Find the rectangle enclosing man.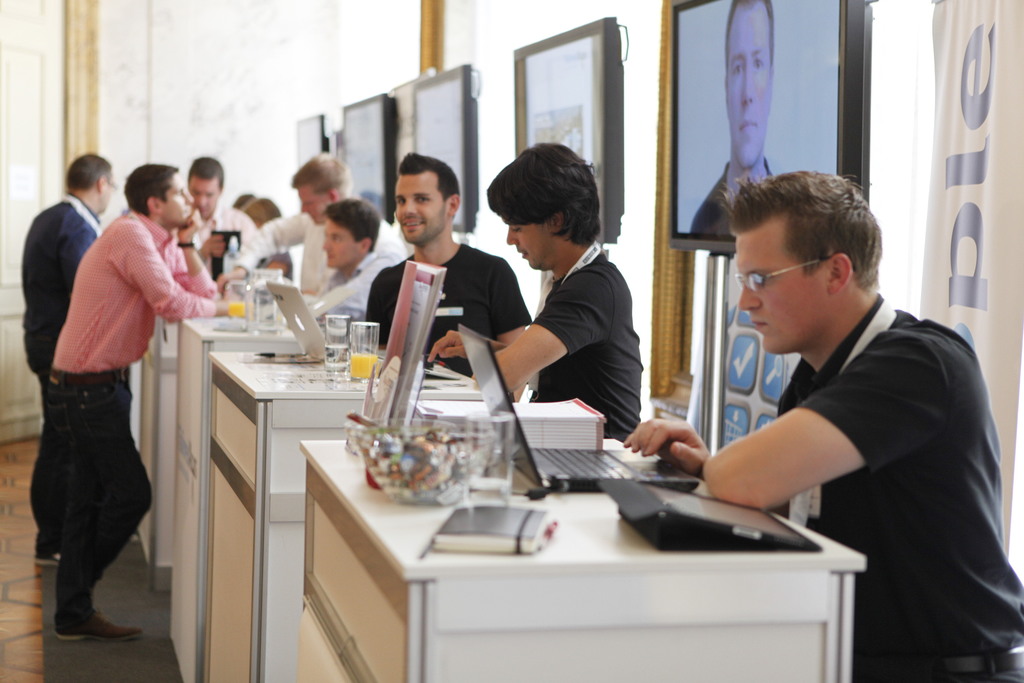
{"x1": 13, "y1": 151, "x2": 113, "y2": 568}.
